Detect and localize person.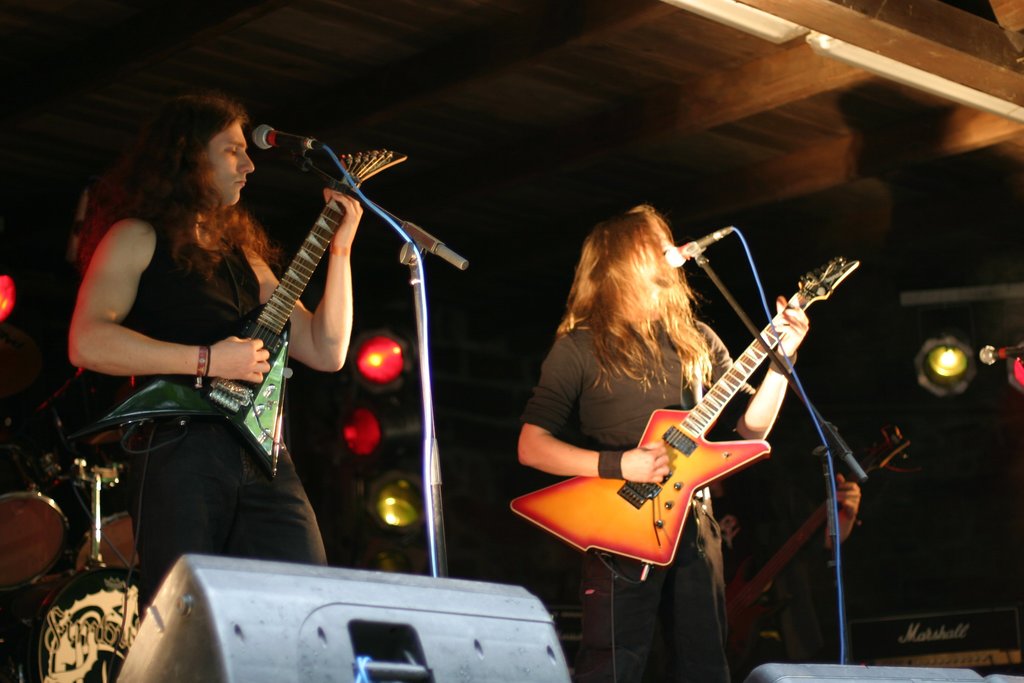
Localized at bbox=(694, 490, 858, 682).
